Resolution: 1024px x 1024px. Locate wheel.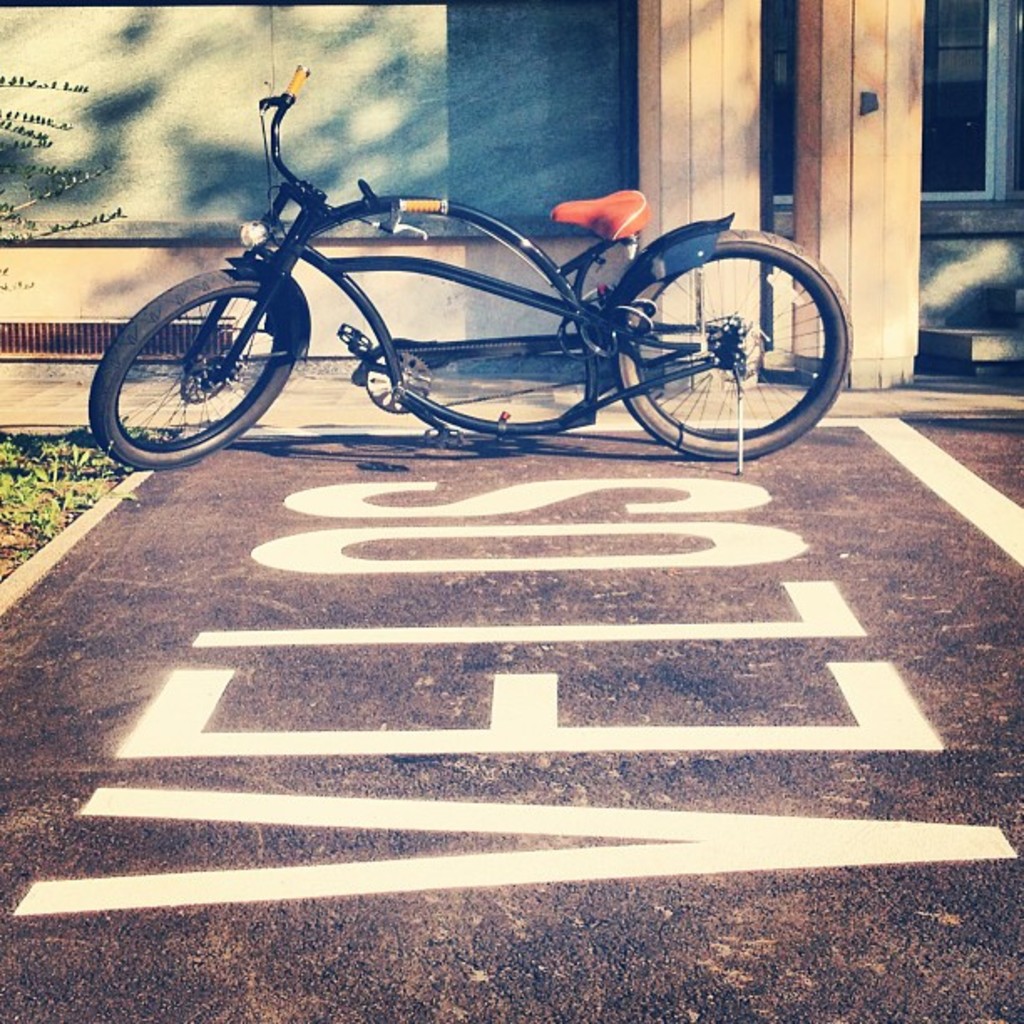
616, 231, 825, 452.
